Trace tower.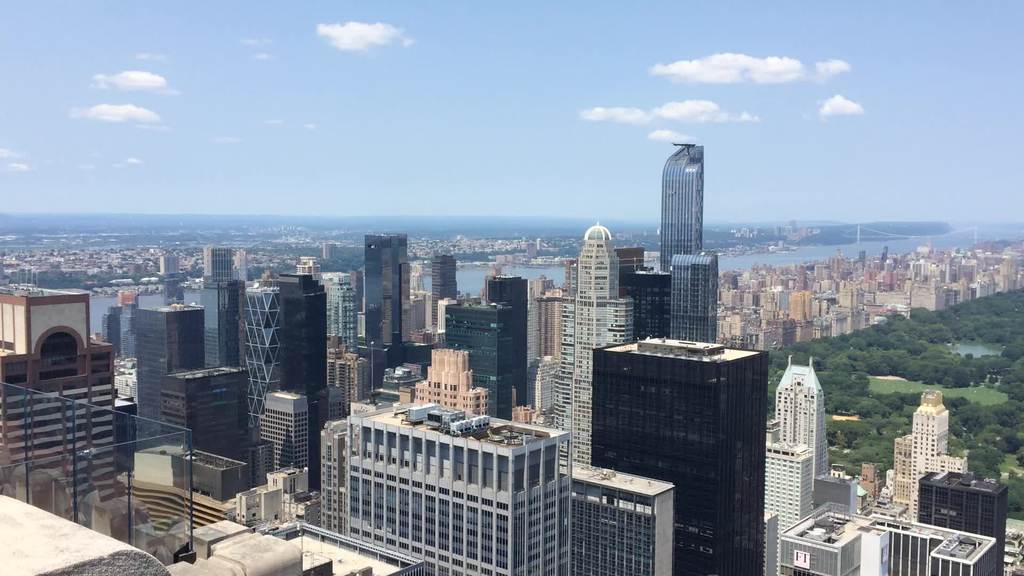
Traced to {"left": 662, "top": 140, "right": 708, "bottom": 279}.
